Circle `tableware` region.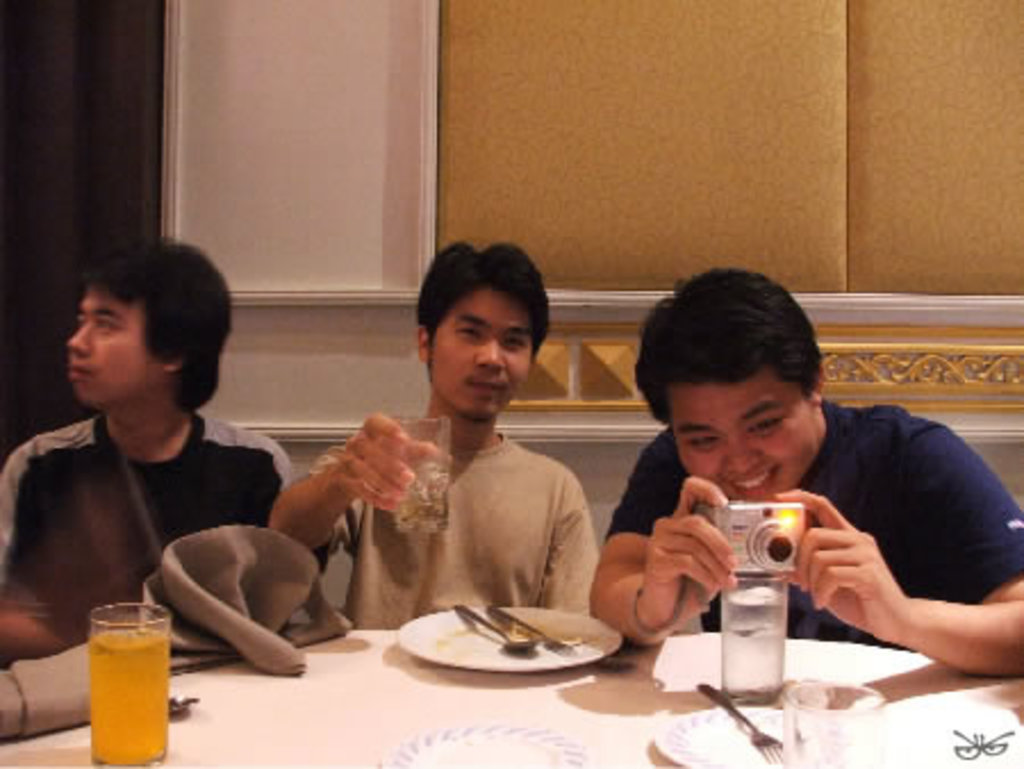
Region: 778,676,881,767.
